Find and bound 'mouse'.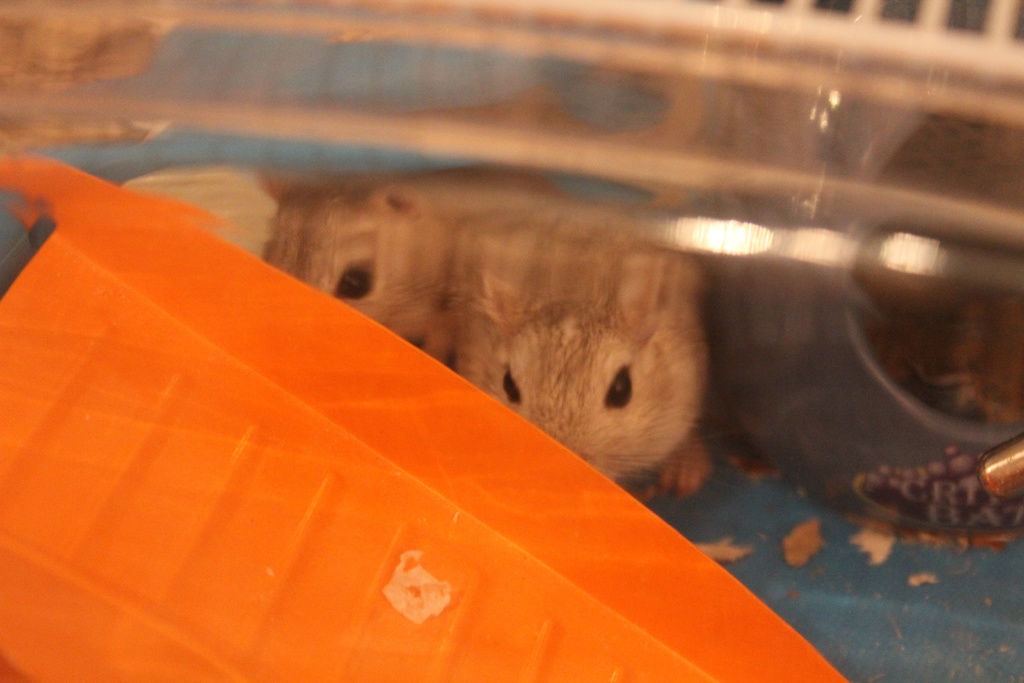
Bound: crop(248, 163, 560, 352).
